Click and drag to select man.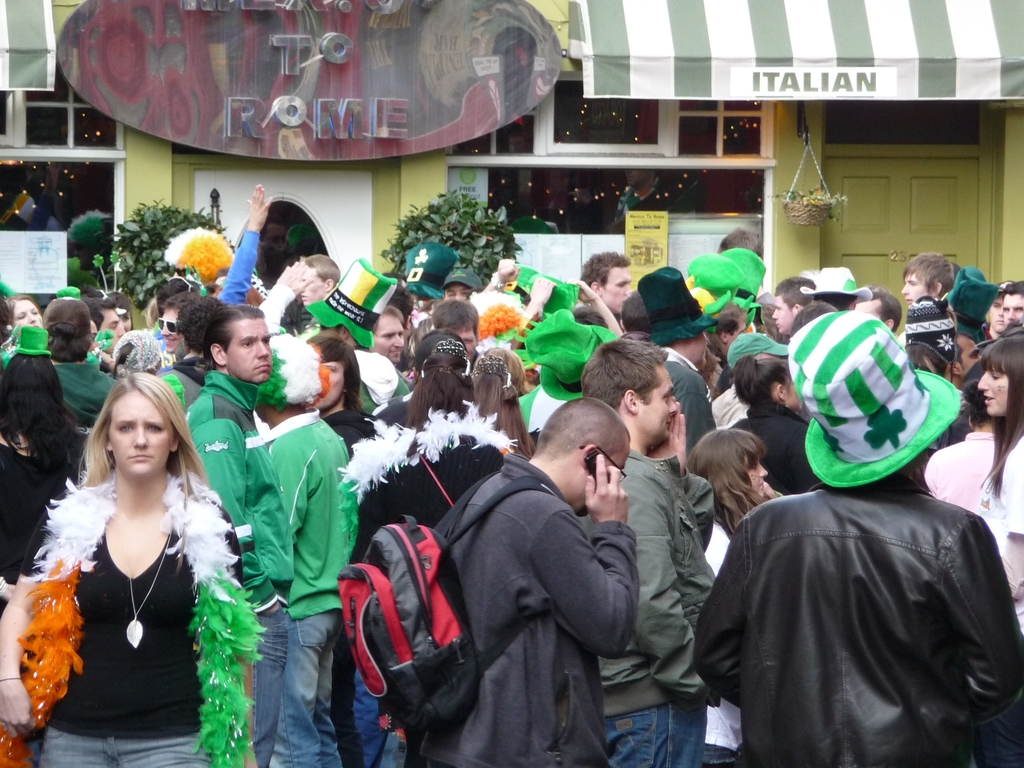
Selection: locate(668, 247, 745, 403).
